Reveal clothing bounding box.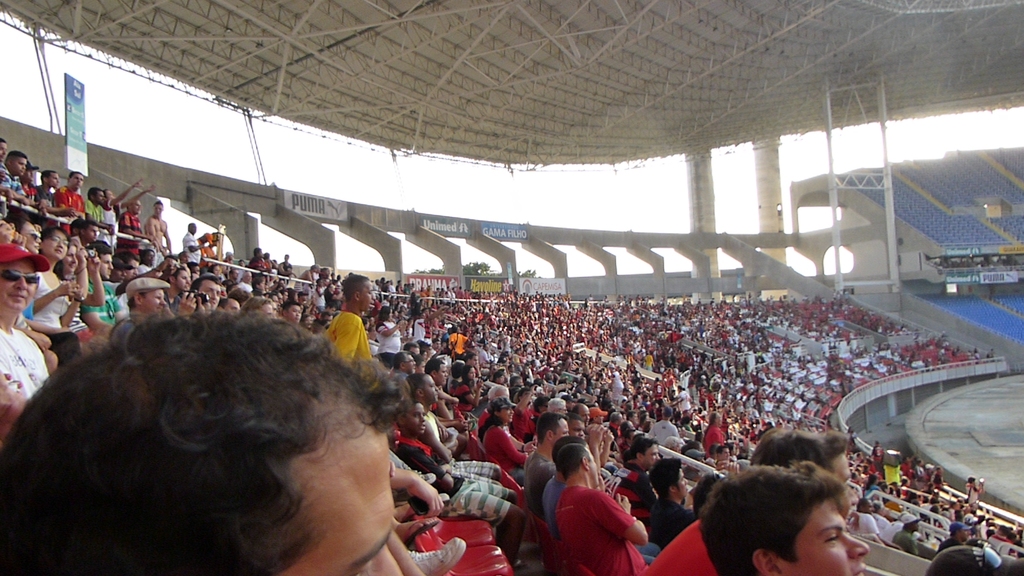
Revealed: box(548, 467, 655, 575).
